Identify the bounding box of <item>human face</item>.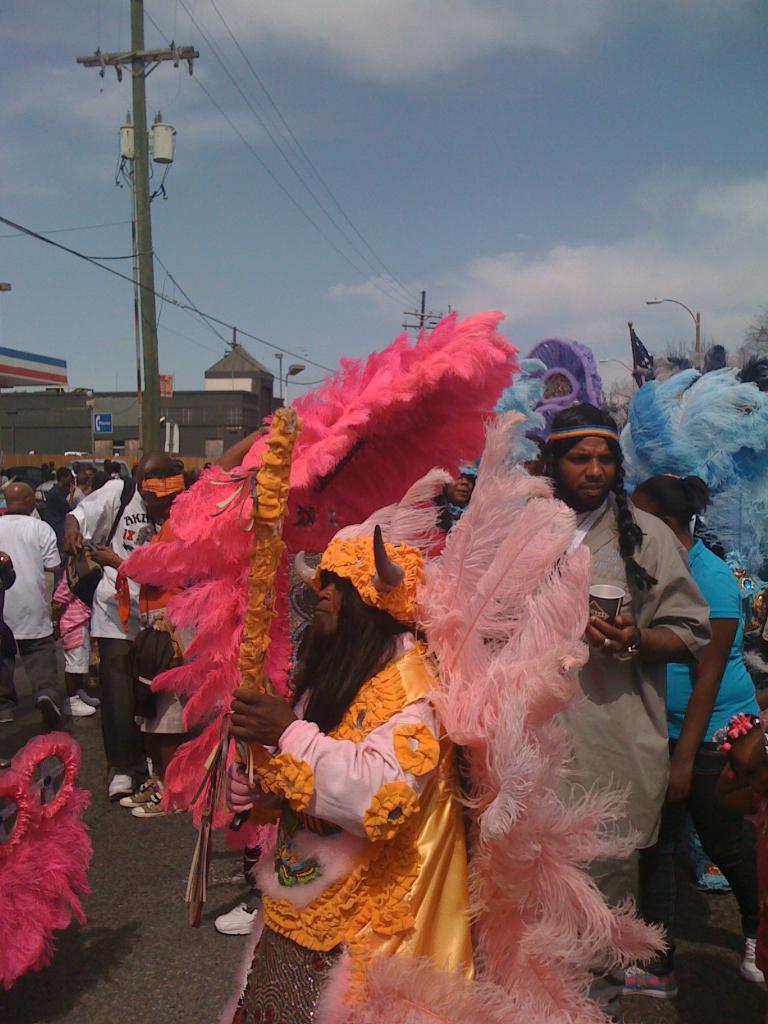
<box>320,580,341,634</box>.
